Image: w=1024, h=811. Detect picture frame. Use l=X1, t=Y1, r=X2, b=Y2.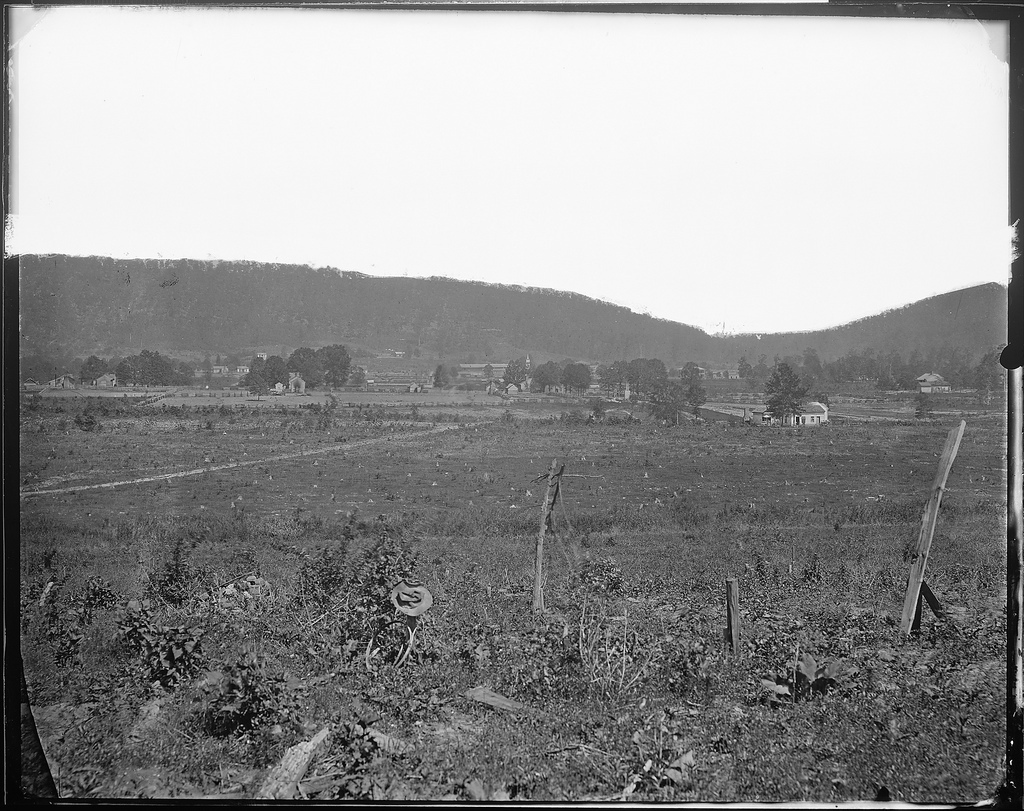
l=0, t=36, r=1023, b=810.
